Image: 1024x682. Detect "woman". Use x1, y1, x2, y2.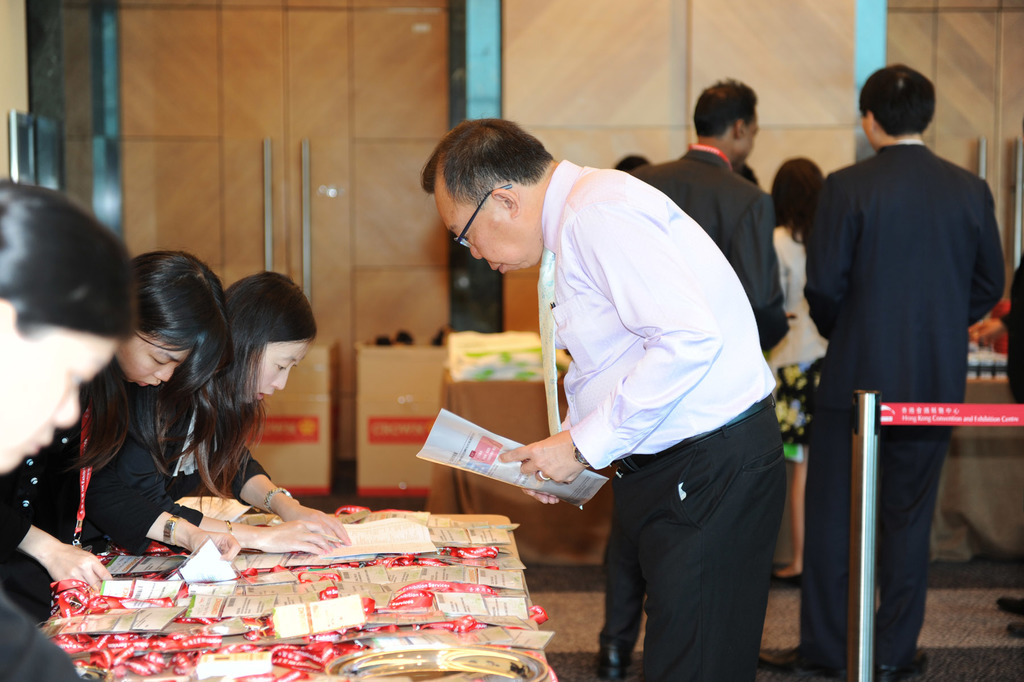
171, 274, 332, 536.
